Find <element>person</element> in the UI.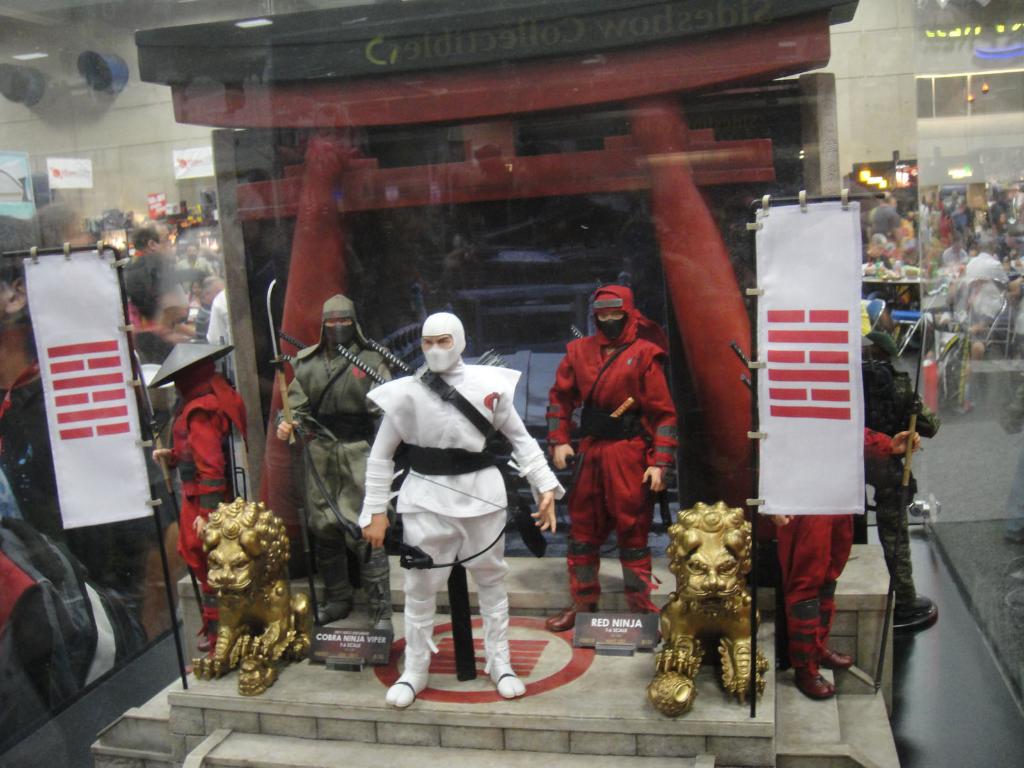
UI element at {"x1": 769, "y1": 429, "x2": 927, "y2": 700}.
